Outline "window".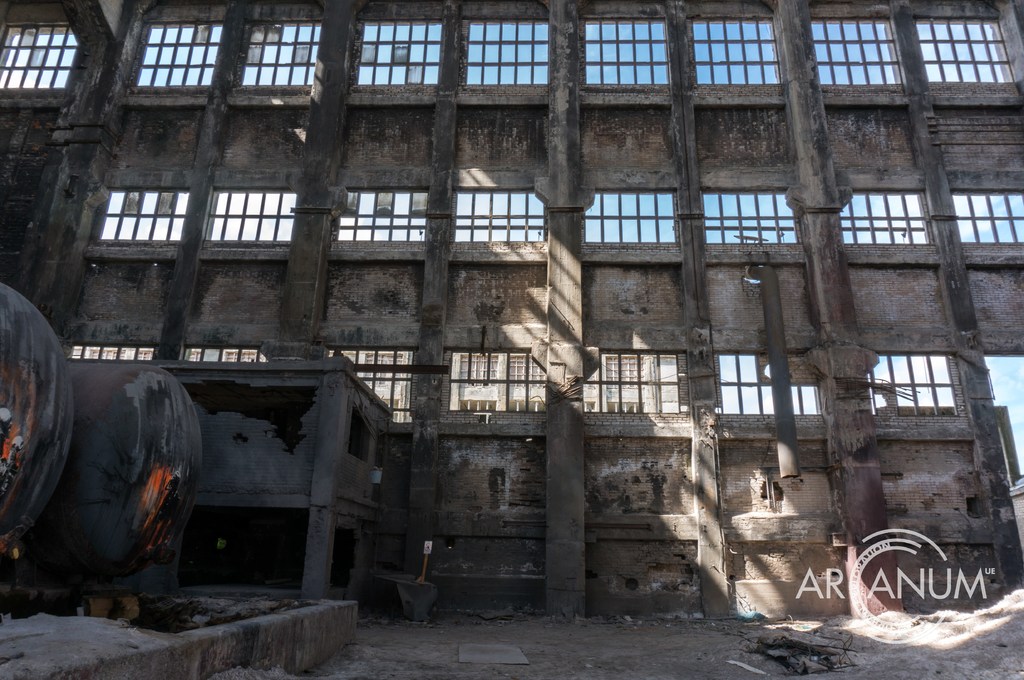
Outline: [332,347,410,426].
